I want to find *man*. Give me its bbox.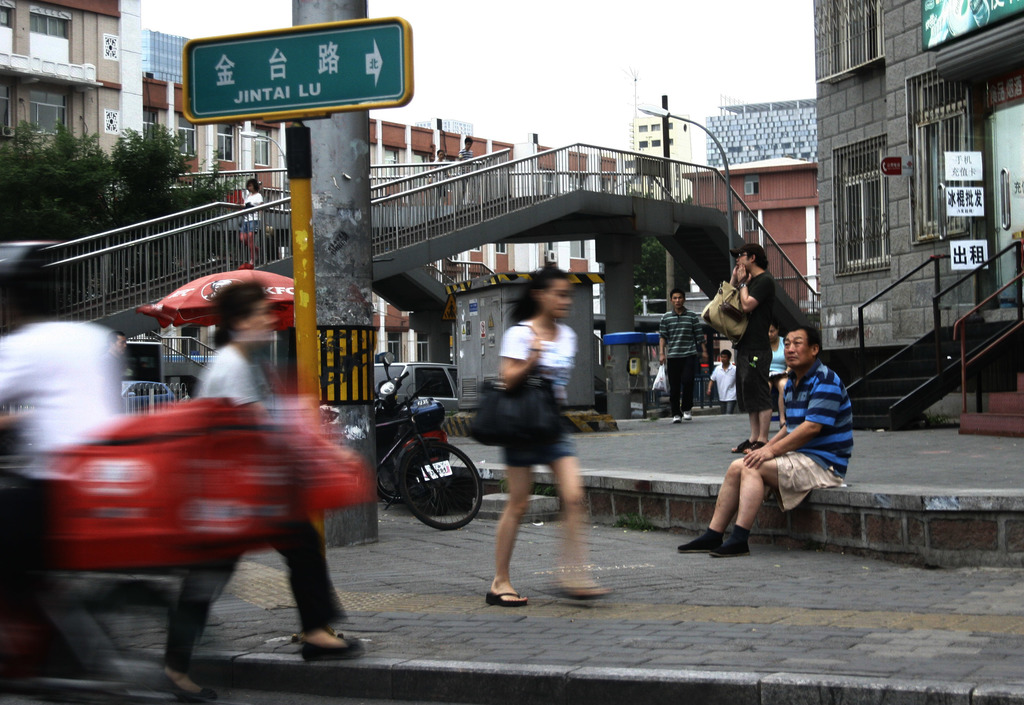
bbox(717, 319, 866, 558).
